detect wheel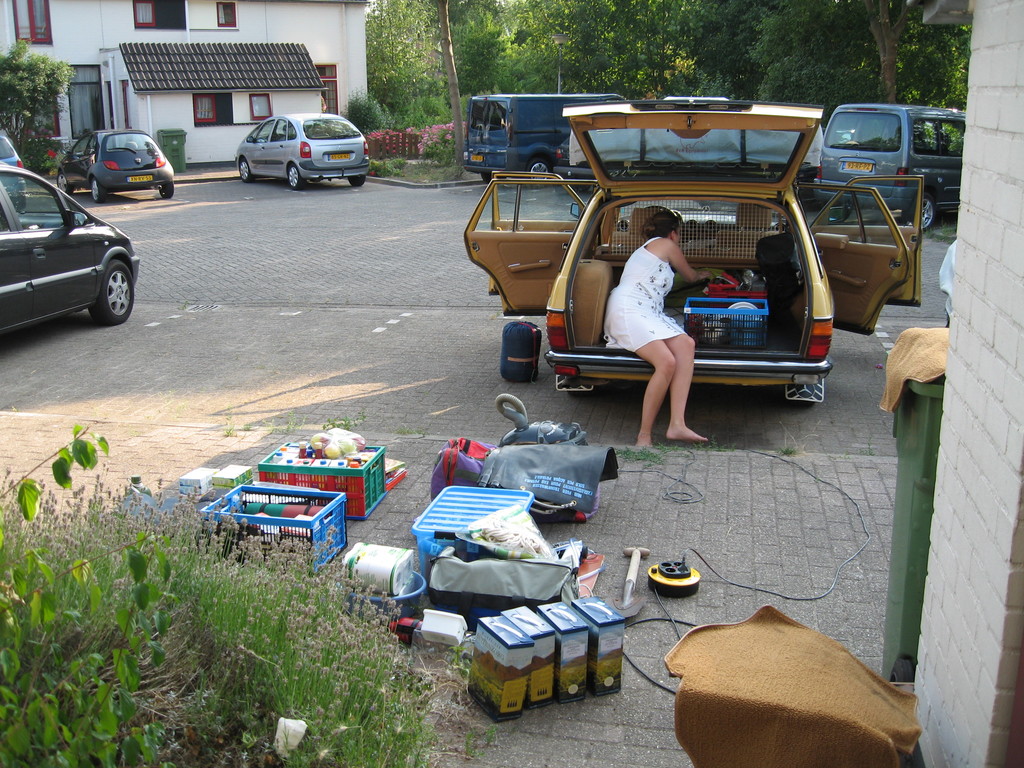
bbox(91, 180, 108, 203)
